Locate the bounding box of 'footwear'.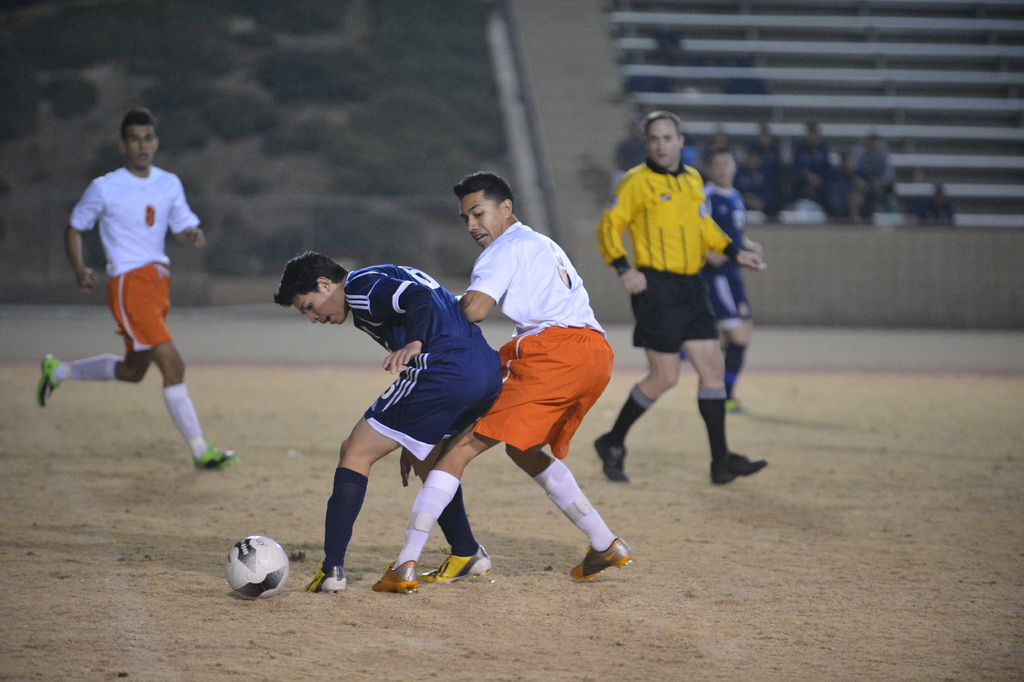
Bounding box: <region>372, 558, 415, 595</region>.
